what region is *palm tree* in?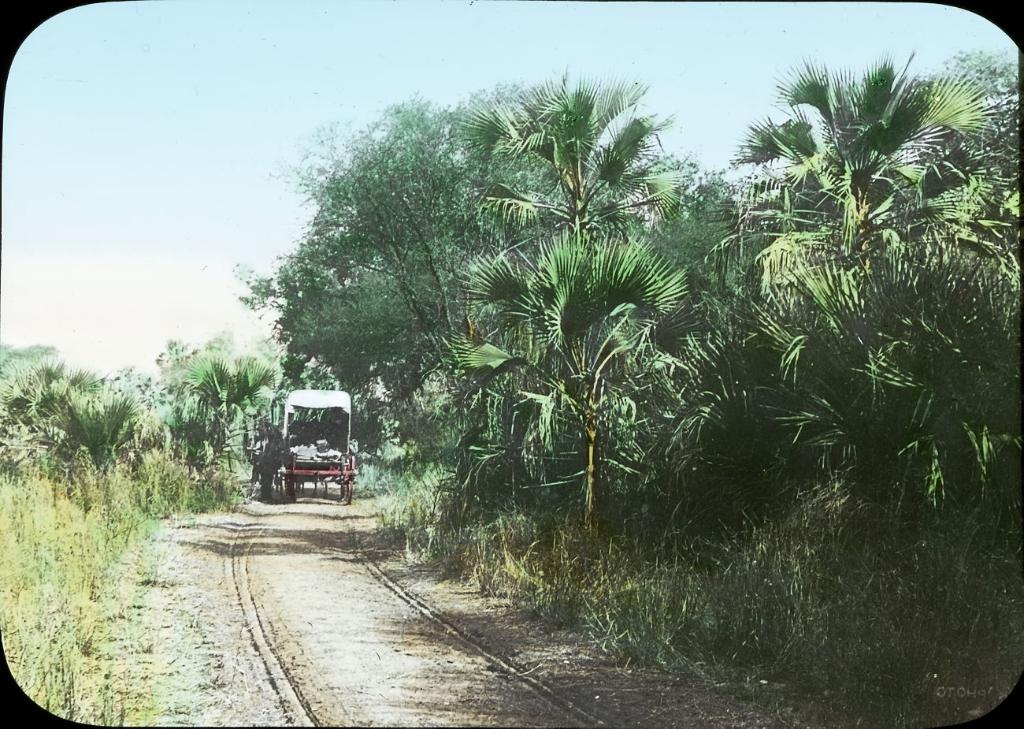
Rect(754, 255, 867, 477).
